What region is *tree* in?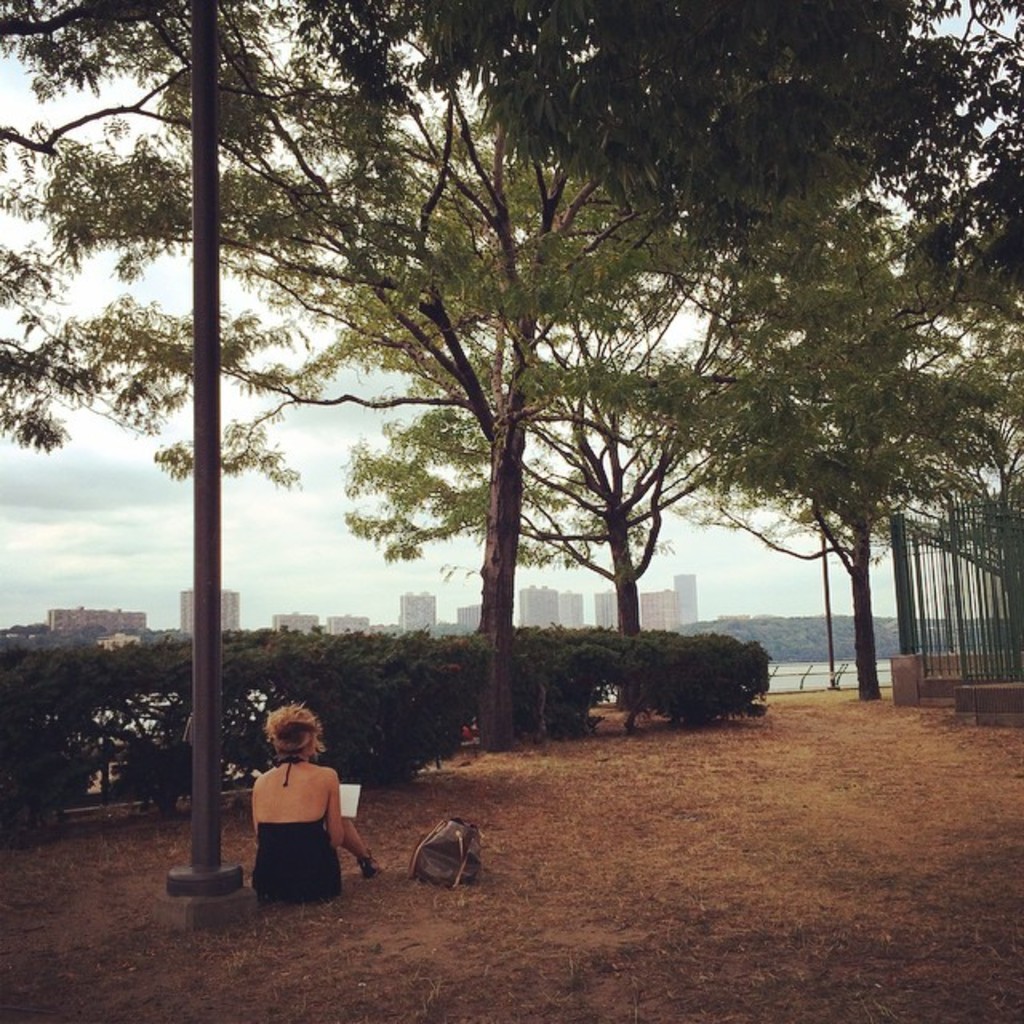
detection(576, 192, 1022, 702).
